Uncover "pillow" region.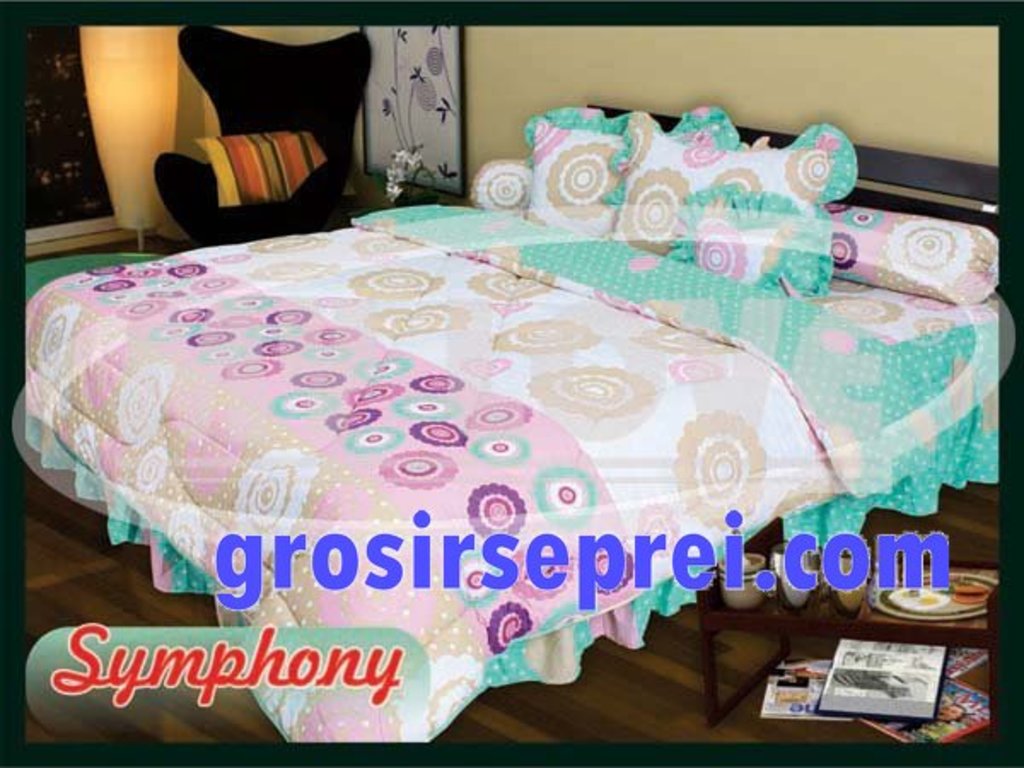
Uncovered: x1=526, y1=109, x2=626, y2=239.
